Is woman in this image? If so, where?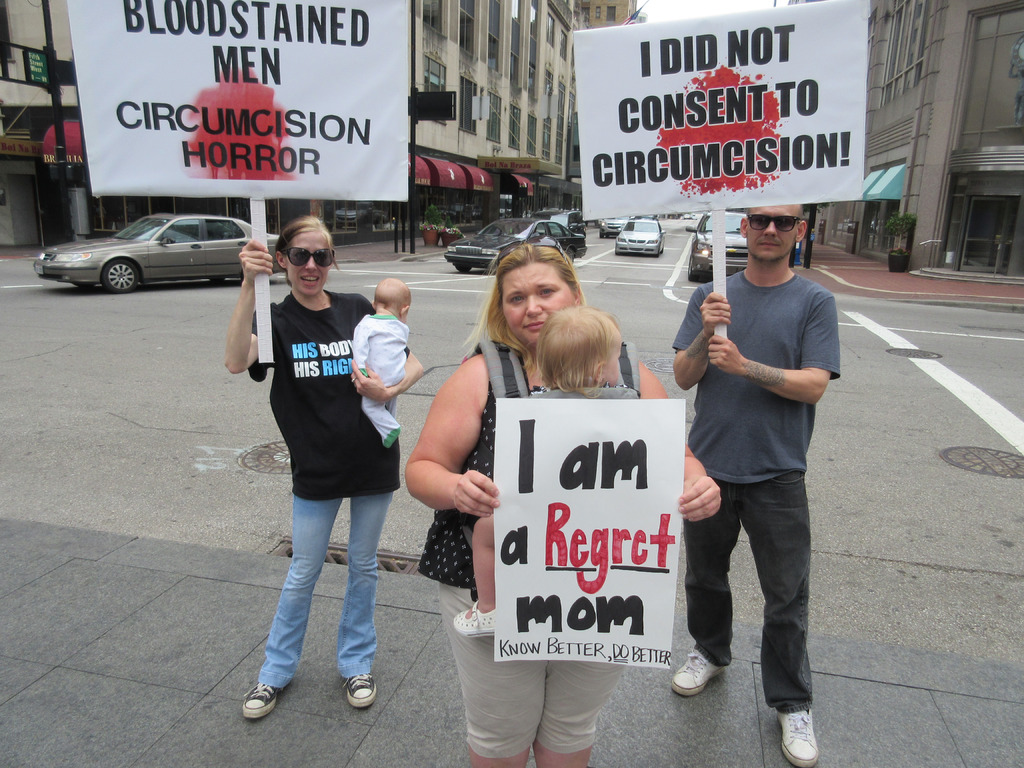
Yes, at 413/253/696/737.
